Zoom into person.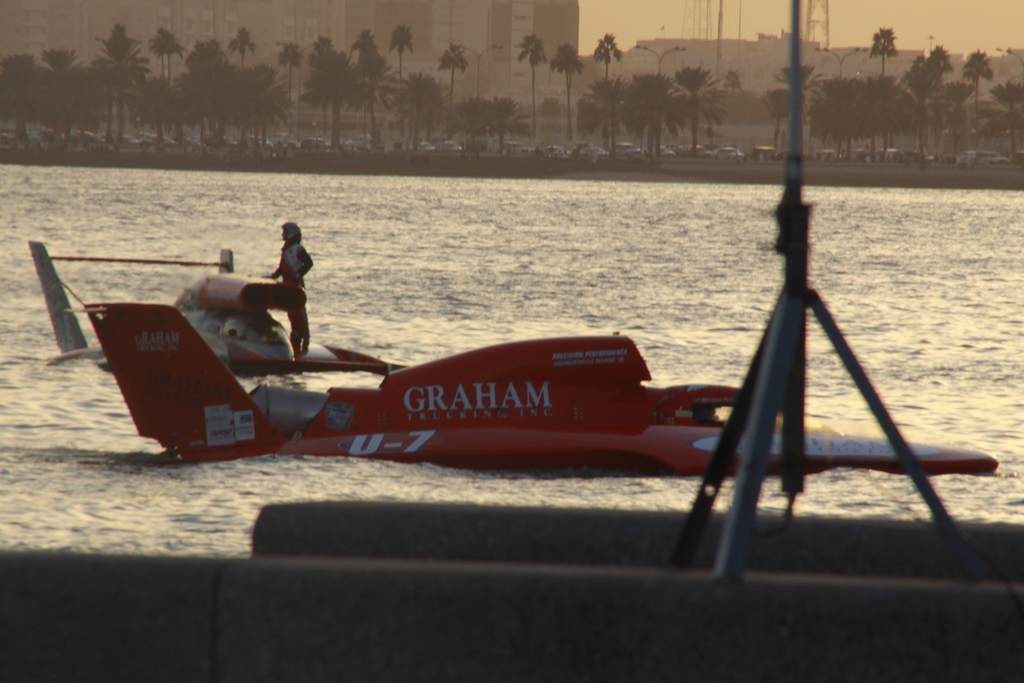
Zoom target: [x1=258, y1=224, x2=314, y2=356].
